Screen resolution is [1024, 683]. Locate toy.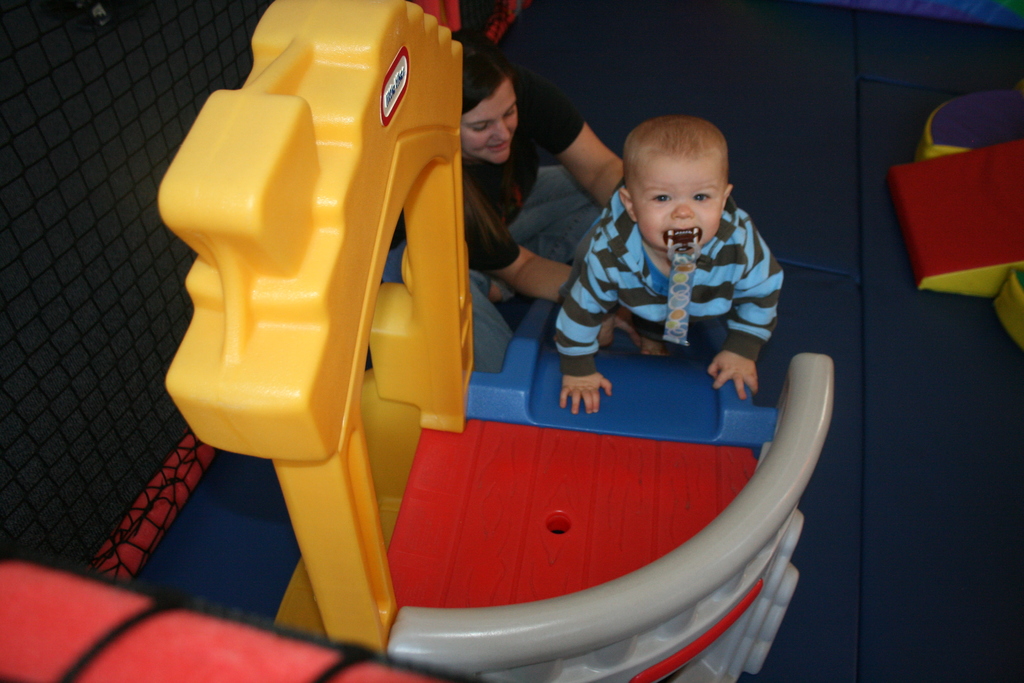
[x1=660, y1=222, x2=712, y2=352].
